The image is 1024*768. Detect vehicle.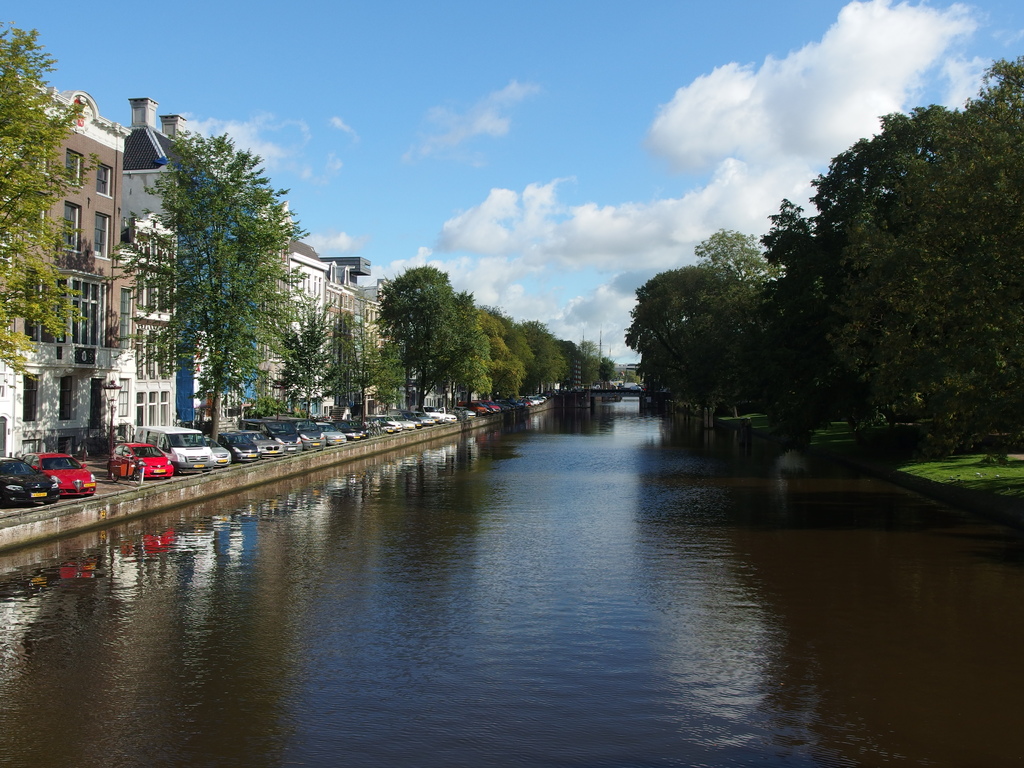
Detection: {"x1": 292, "y1": 419, "x2": 324, "y2": 454}.
